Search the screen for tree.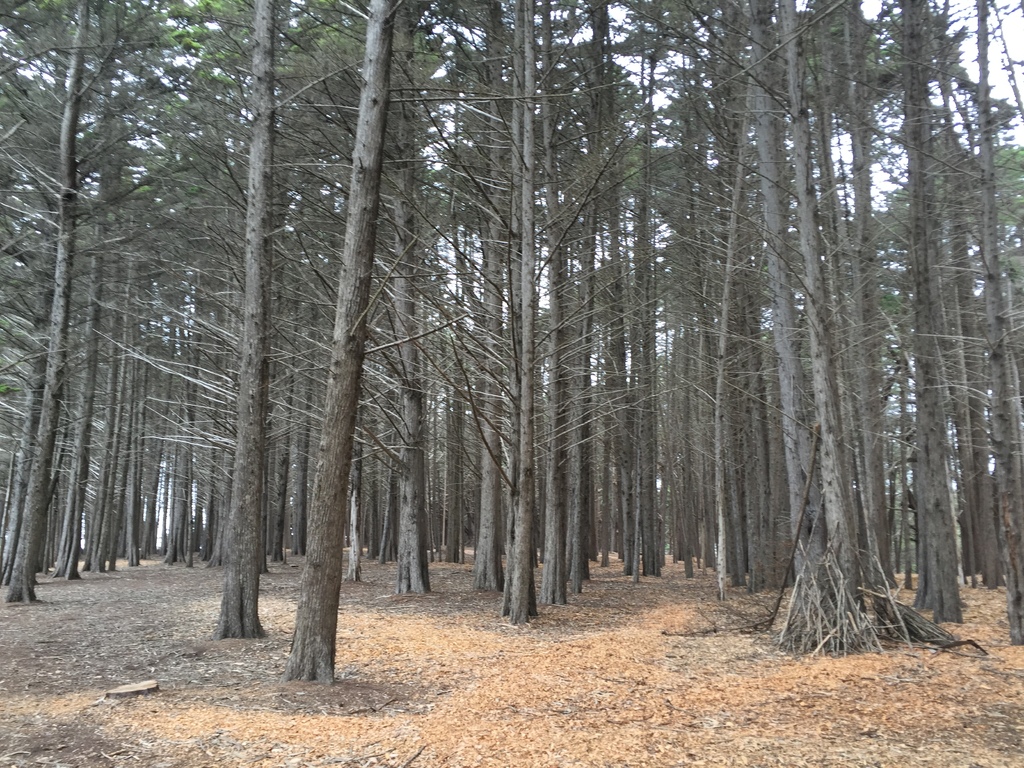
Found at region(15, 53, 243, 595).
